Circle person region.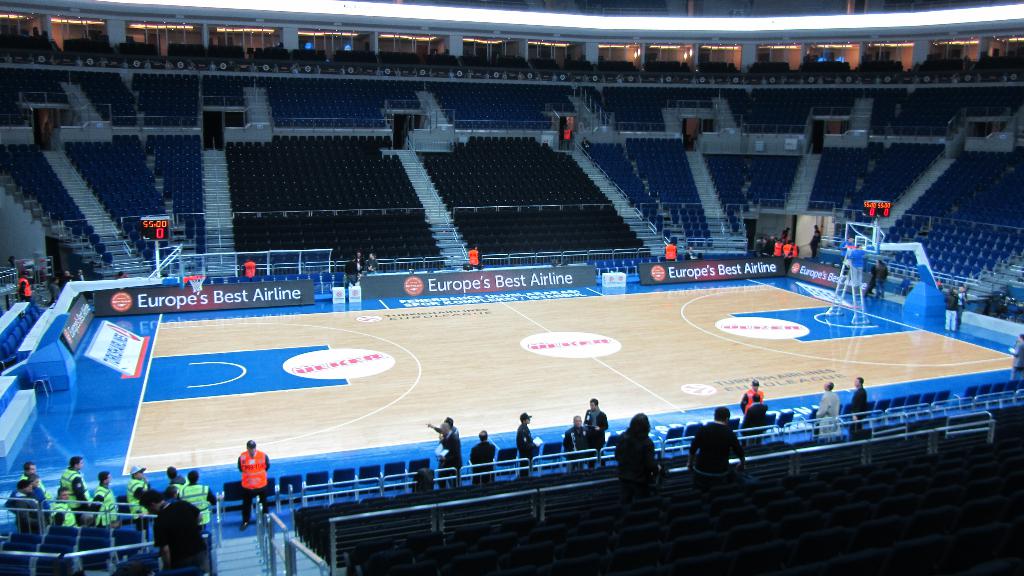
Region: box=[808, 231, 824, 256].
